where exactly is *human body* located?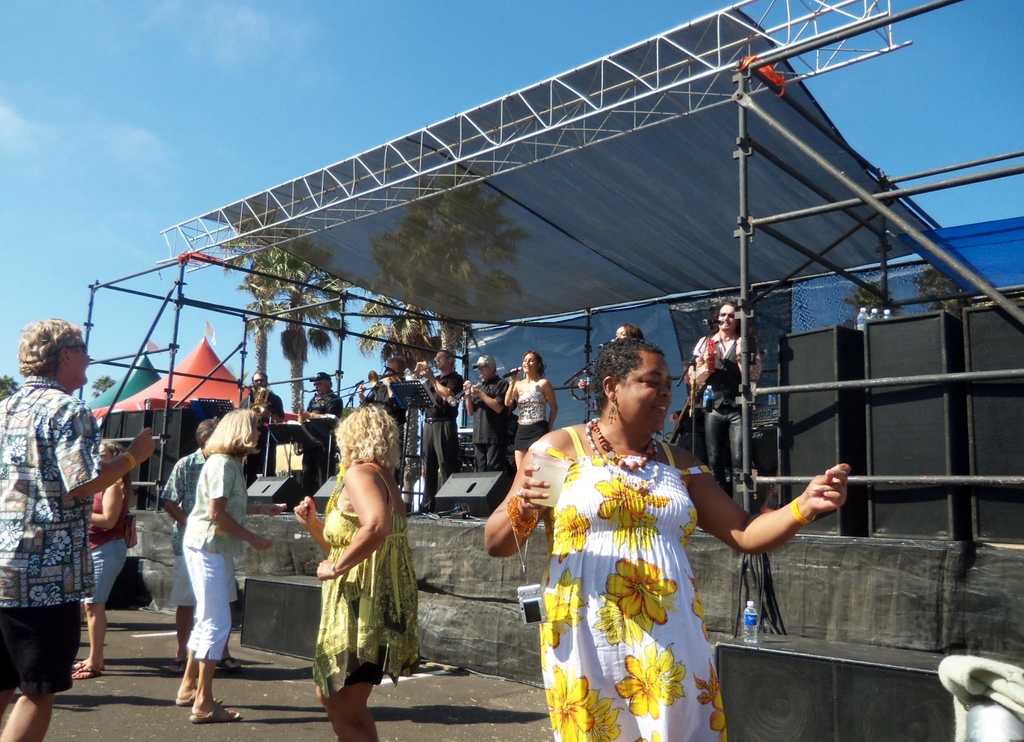
Its bounding box is box=[410, 359, 461, 513].
